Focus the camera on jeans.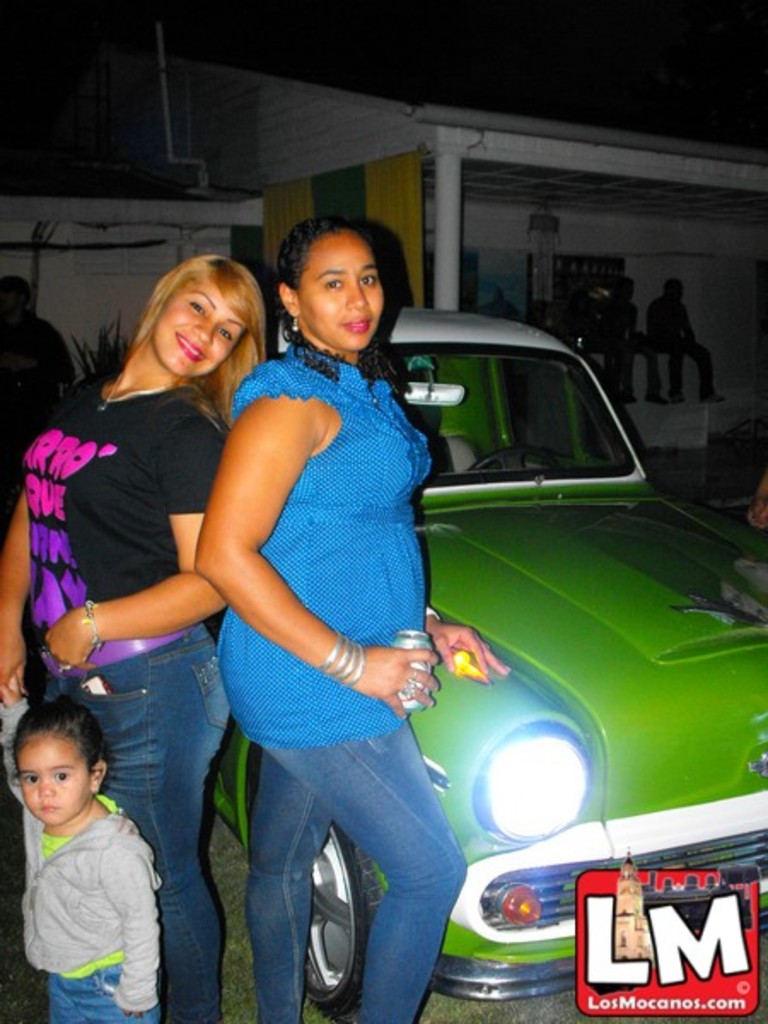
Focus region: pyautogui.locateOnScreen(48, 963, 160, 1022).
